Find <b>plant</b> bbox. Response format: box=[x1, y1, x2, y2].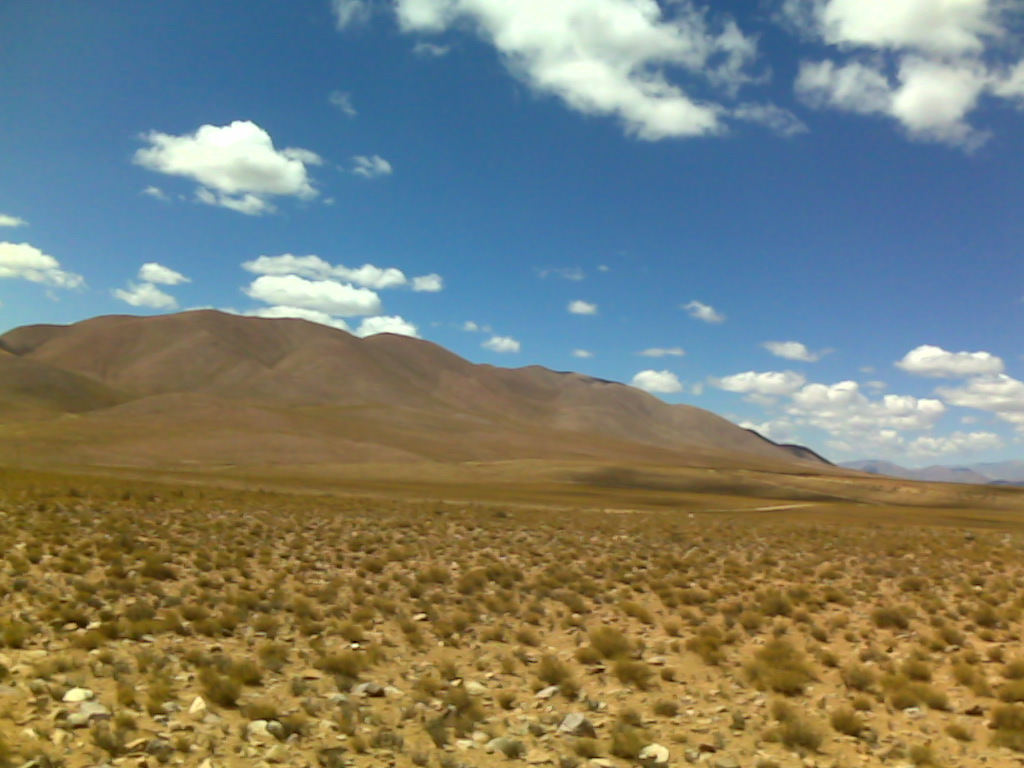
box=[559, 753, 580, 767].
